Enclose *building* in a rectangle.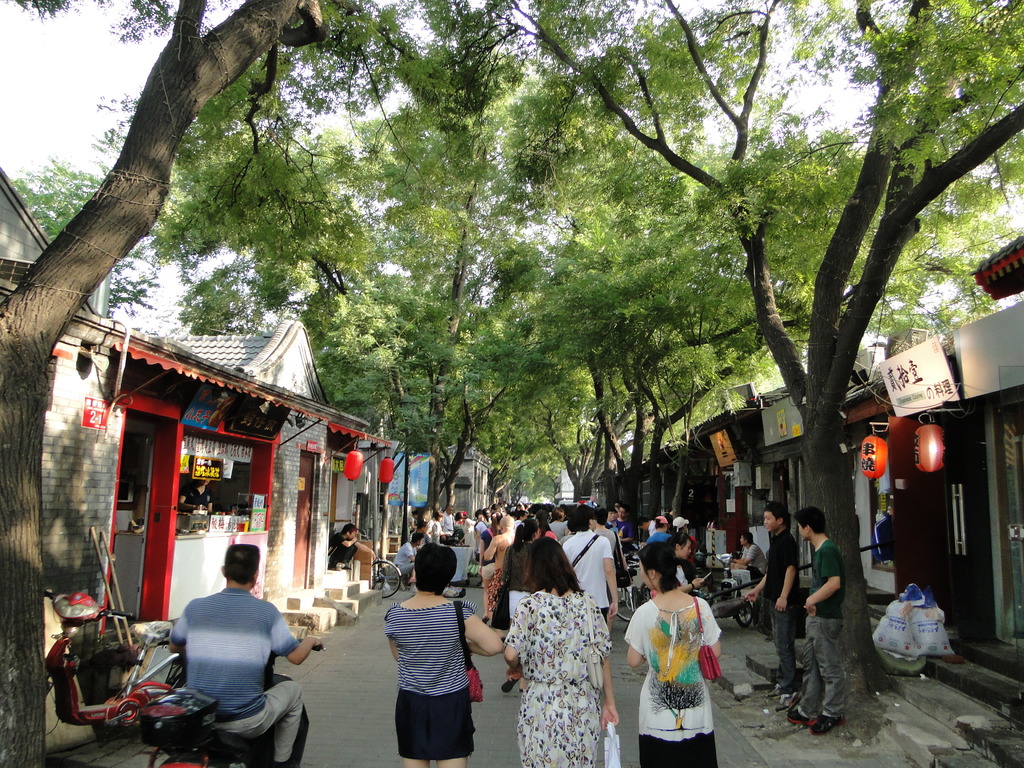
left=0, top=170, right=369, bottom=753.
